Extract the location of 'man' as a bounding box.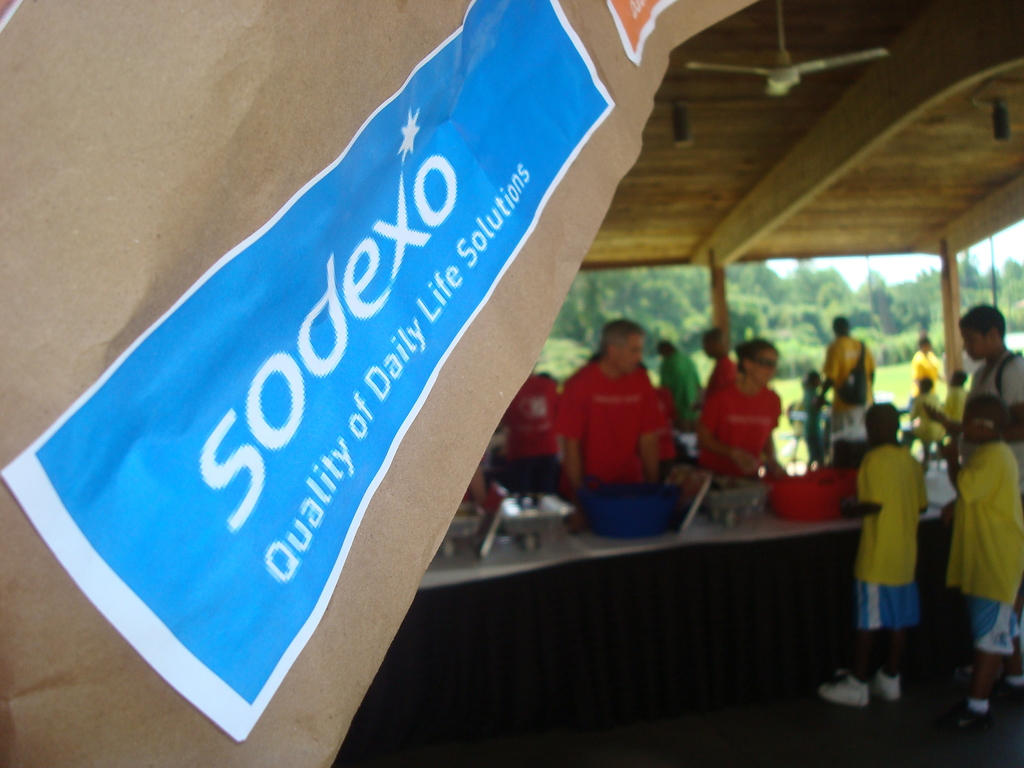
detection(495, 368, 559, 487).
